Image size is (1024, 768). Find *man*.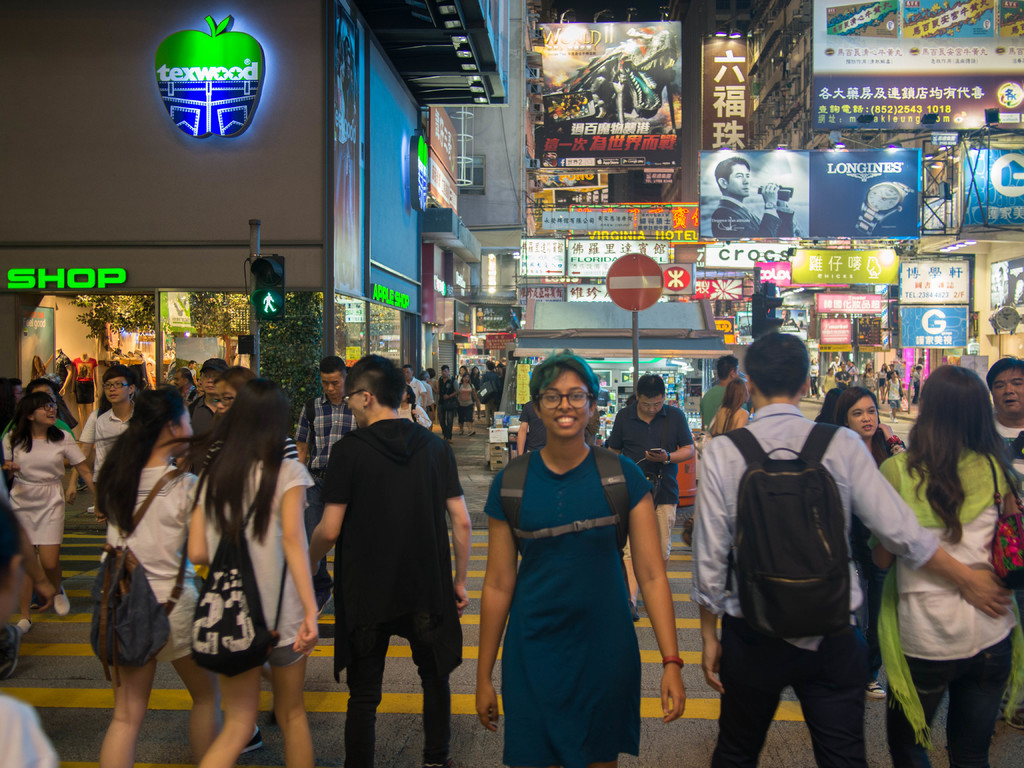
[left=299, top=362, right=455, bottom=758].
